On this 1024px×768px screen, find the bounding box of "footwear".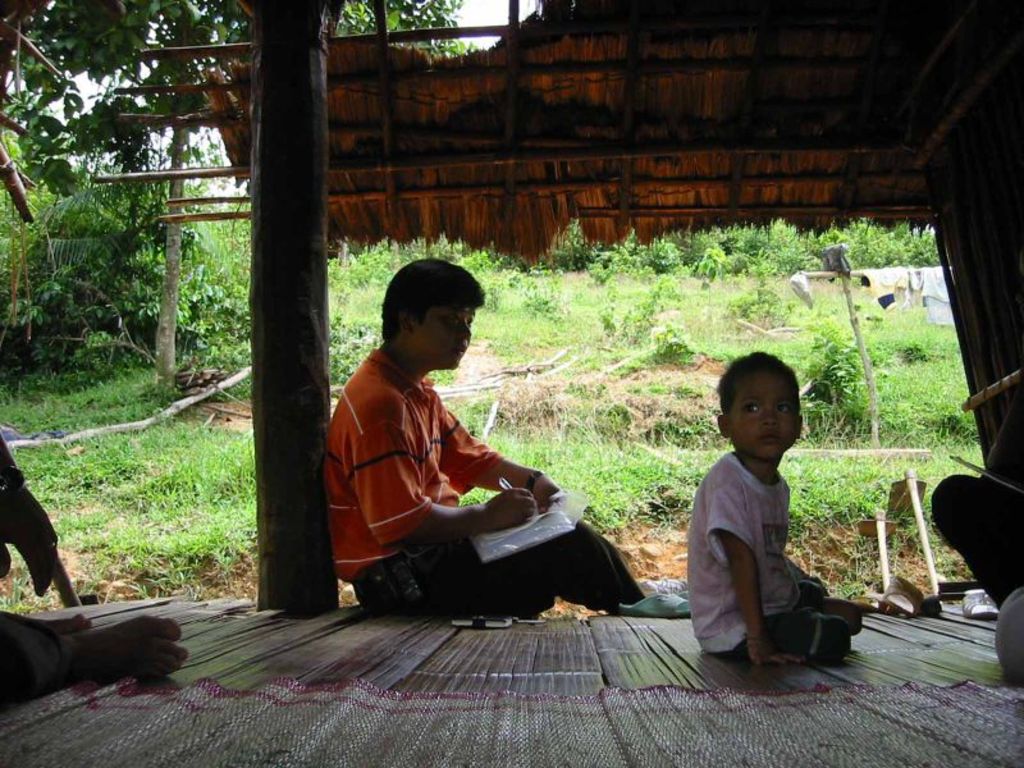
Bounding box: 870/572/951/614.
